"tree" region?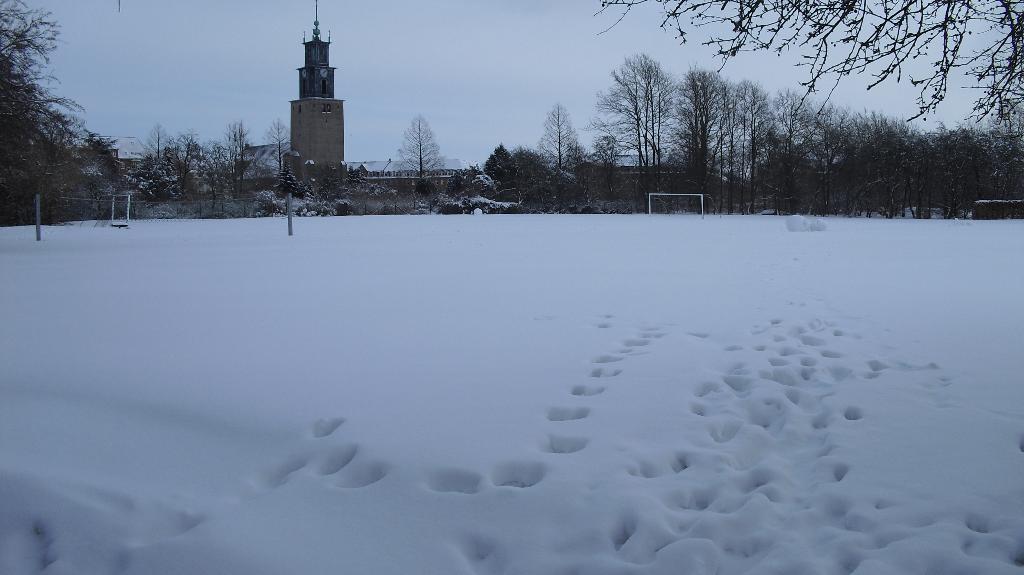
crop(416, 177, 437, 197)
